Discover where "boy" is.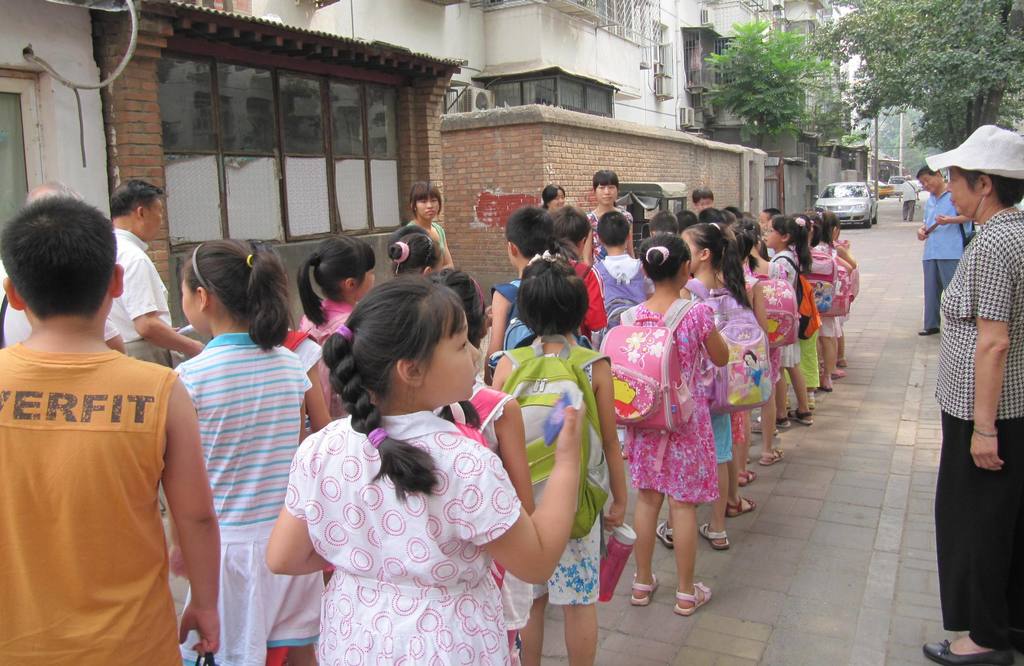
Discovered at [490,204,582,383].
